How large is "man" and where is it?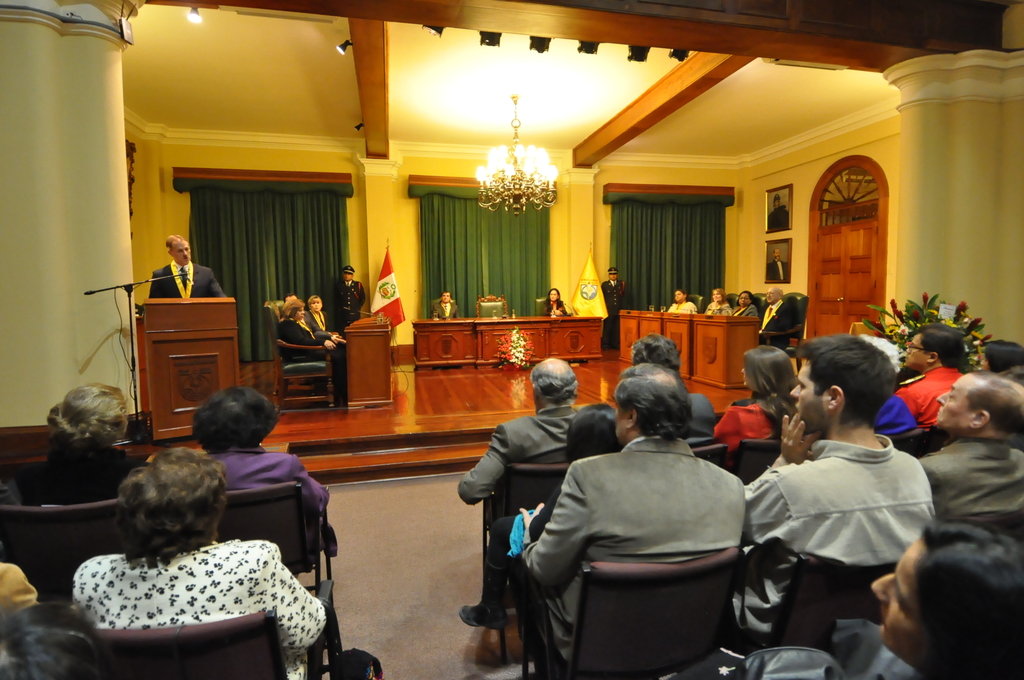
Bounding box: [431,293,462,324].
